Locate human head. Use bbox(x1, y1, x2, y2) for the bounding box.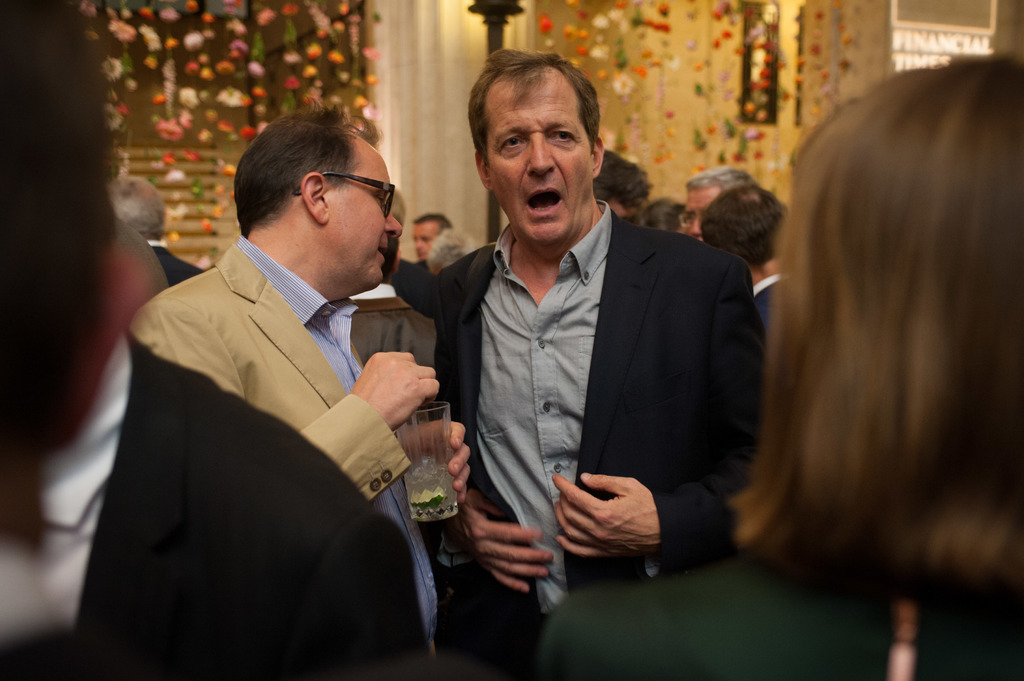
bbox(0, 3, 156, 494).
